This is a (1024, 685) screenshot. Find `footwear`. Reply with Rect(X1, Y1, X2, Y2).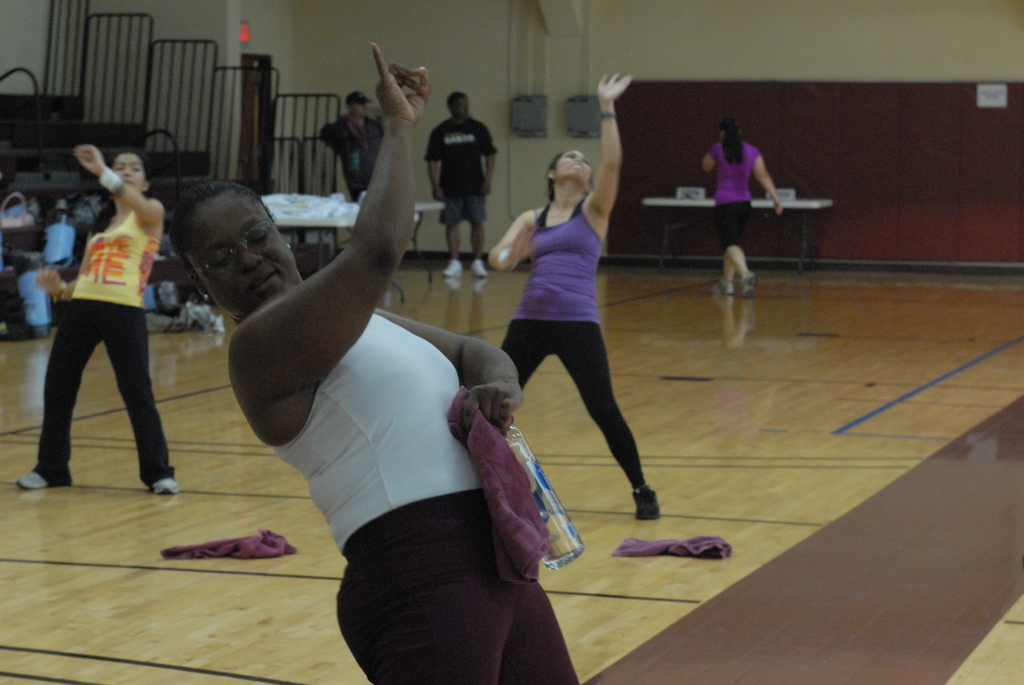
Rect(157, 475, 176, 493).
